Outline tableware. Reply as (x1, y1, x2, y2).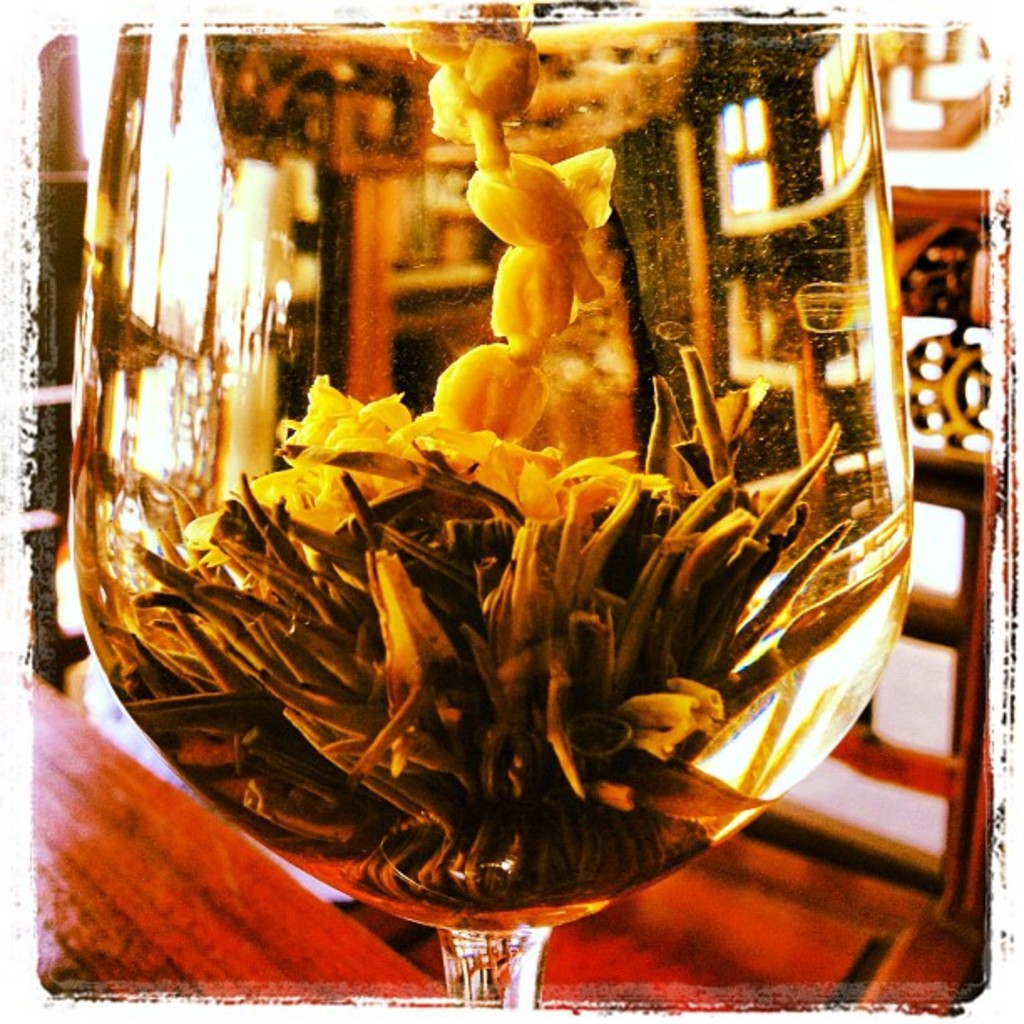
(72, 5, 915, 1022).
